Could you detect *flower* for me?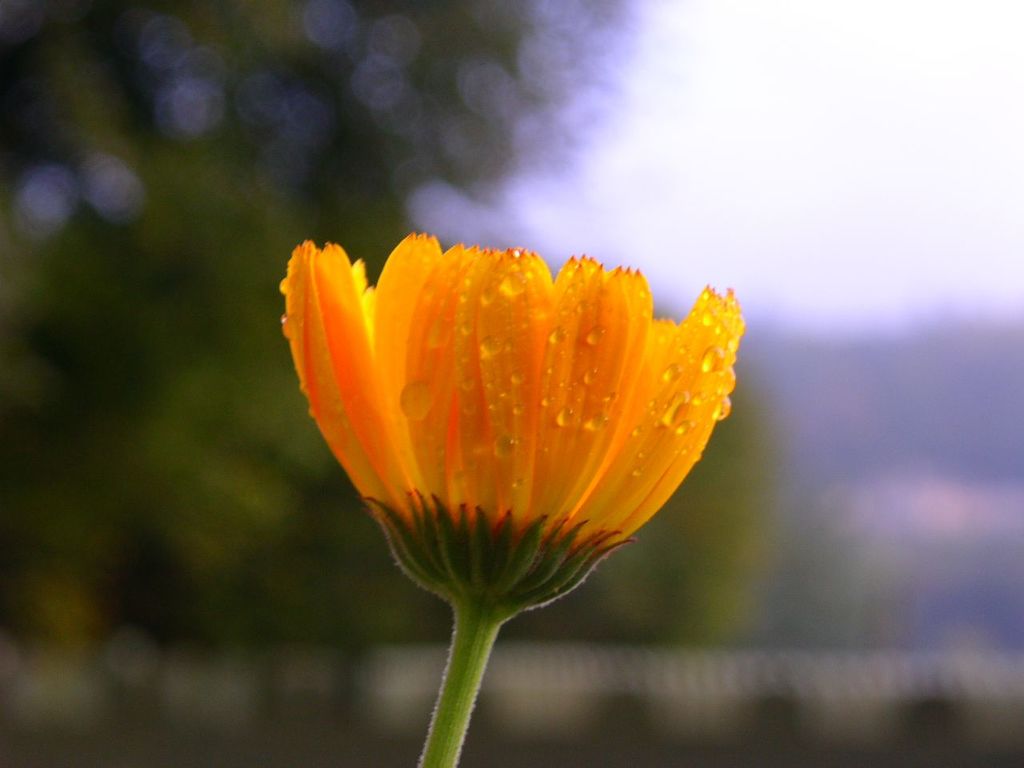
Detection result: [left=265, top=219, right=758, bottom=619].
